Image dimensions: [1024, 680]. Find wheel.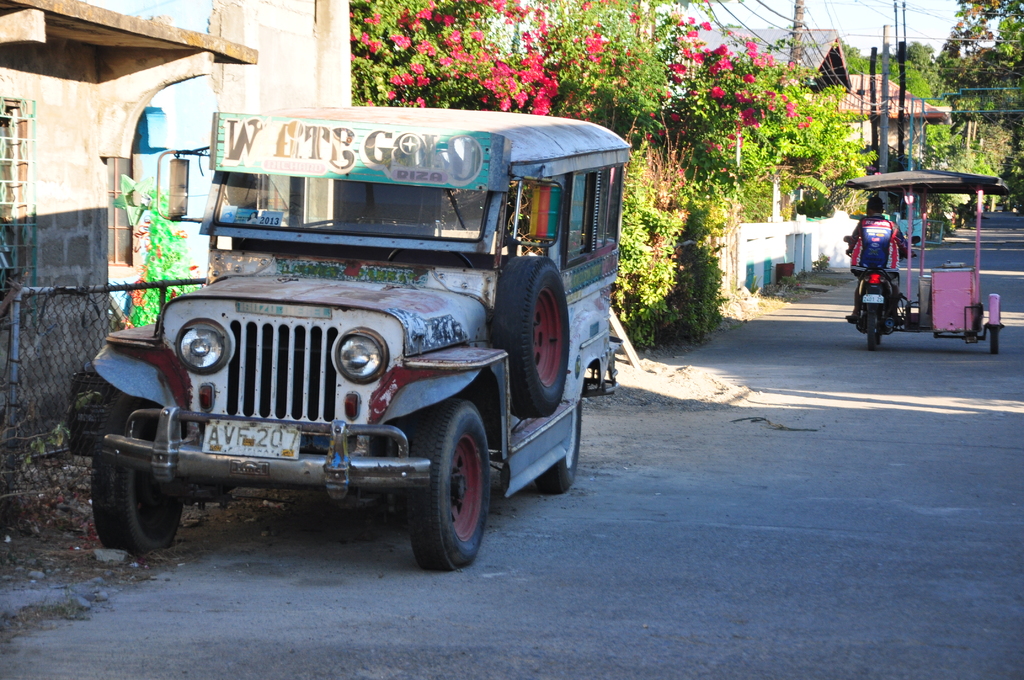
region(865, 307, 876, 348).
